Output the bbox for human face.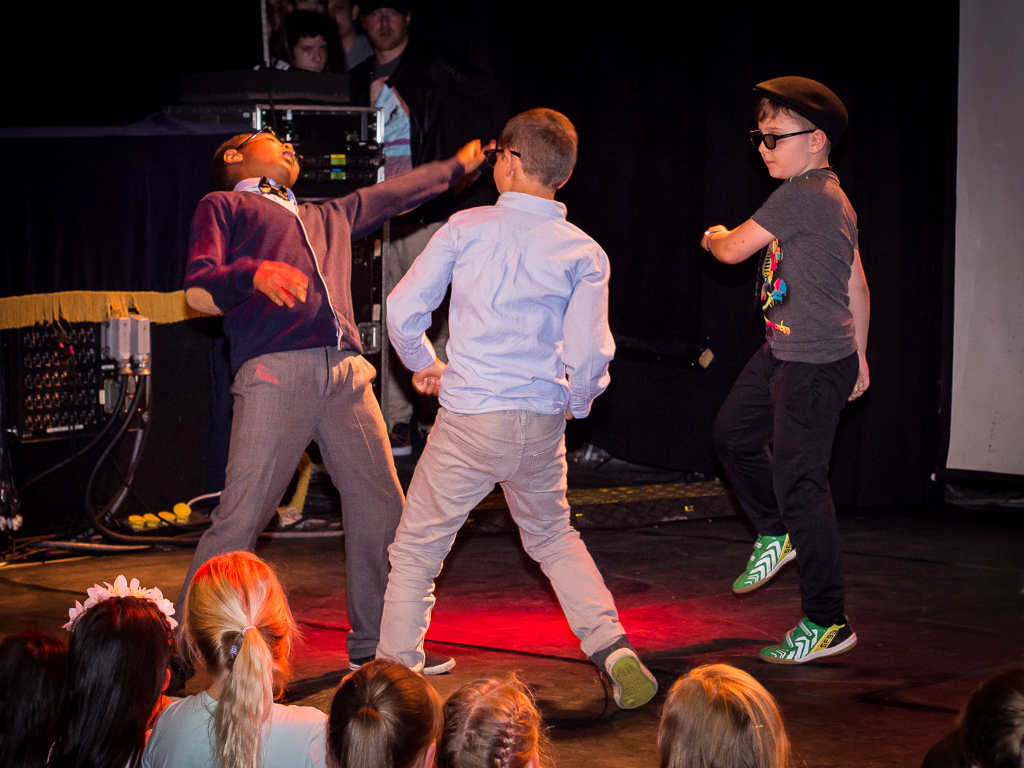
x1=297 y1=34 x2=329 y2=69.
